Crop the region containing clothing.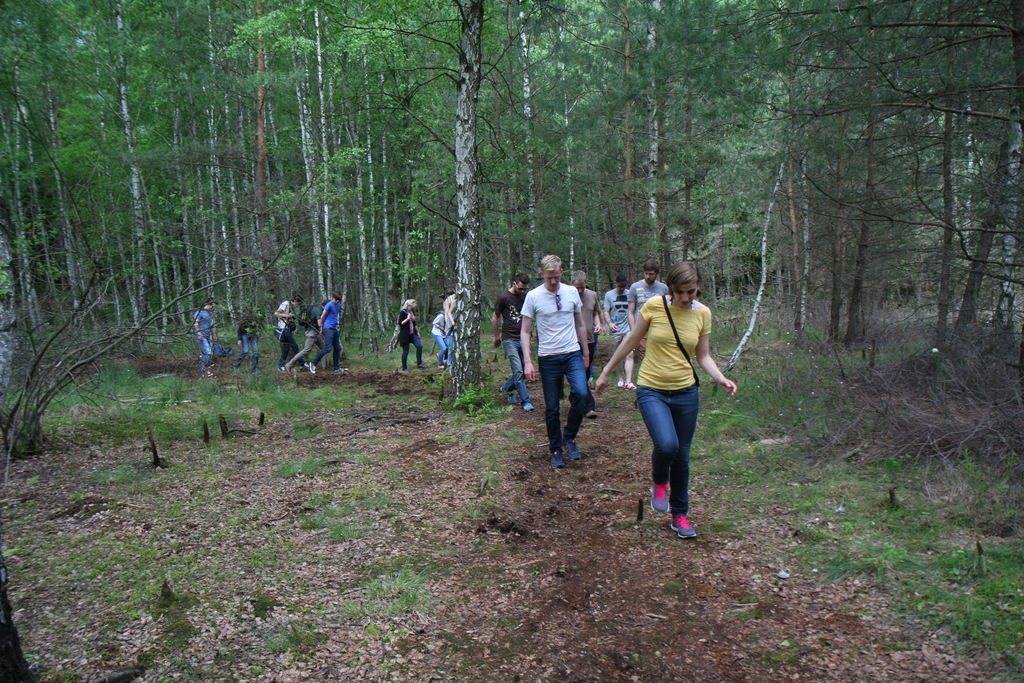
Crop region: <region>518, 280, 589, 450</region>.
